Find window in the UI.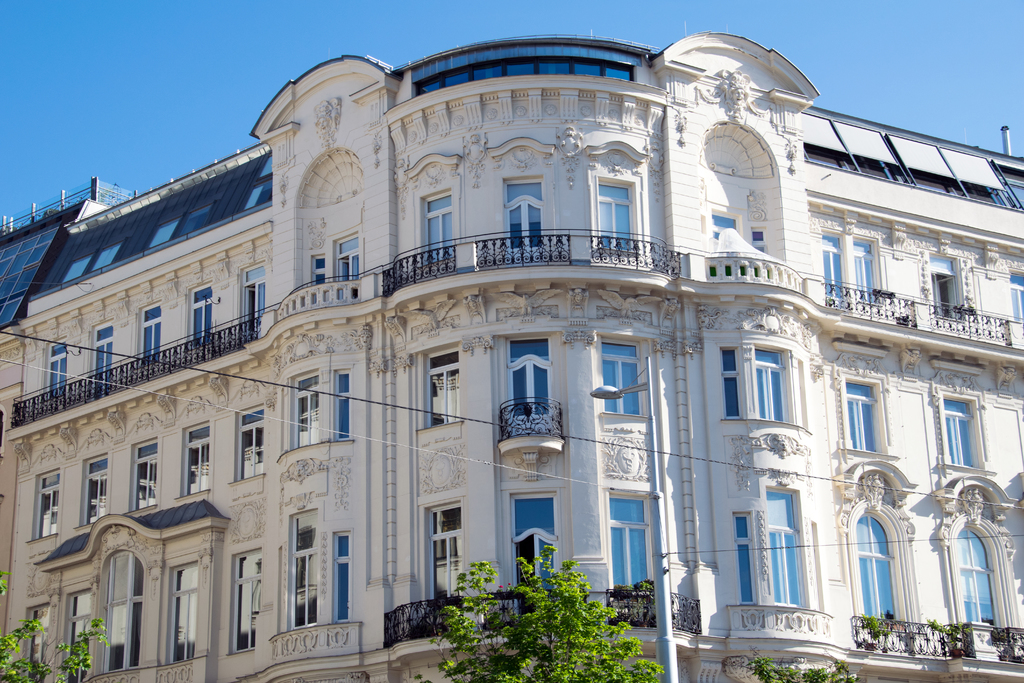
UI element at locate(189, 288, 215, 353).
